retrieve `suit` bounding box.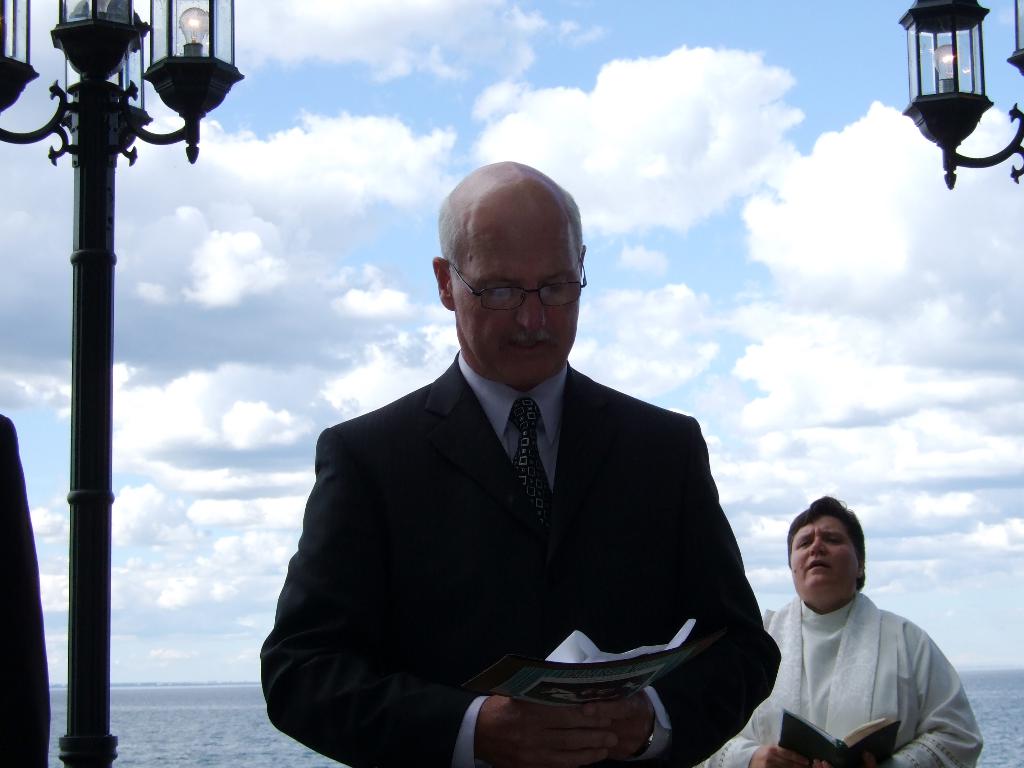
Bounding box: x1=287, y1=271, x2=772, y2=750.
